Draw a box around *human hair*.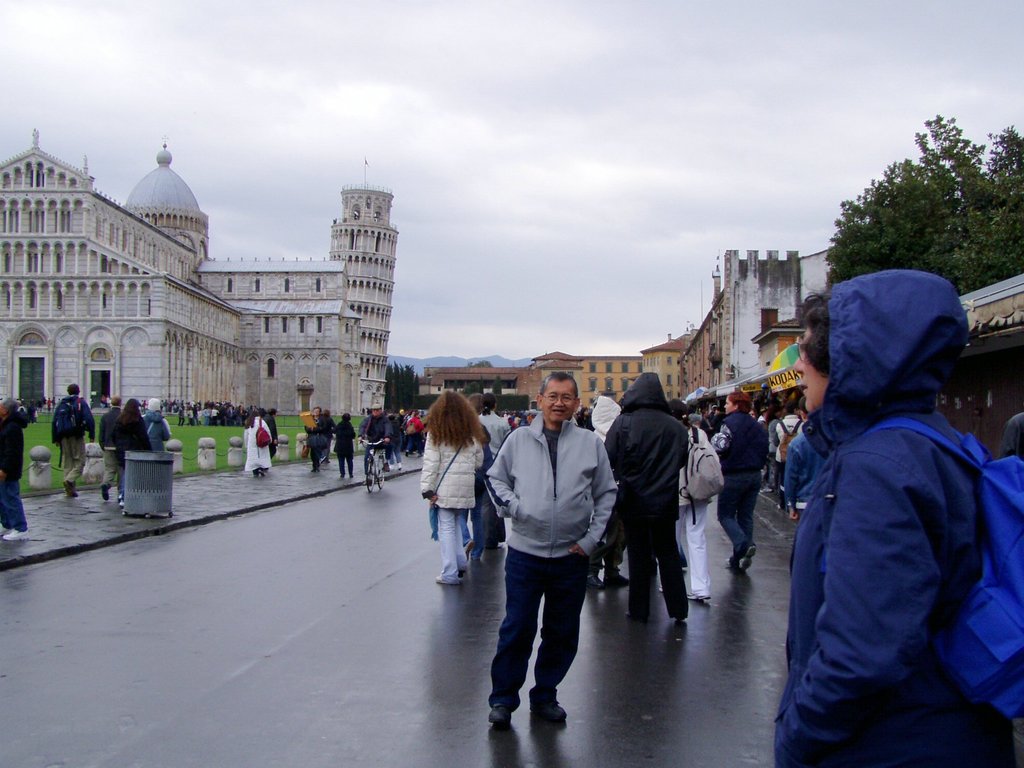
Rect(109, 395, 120, 408).
